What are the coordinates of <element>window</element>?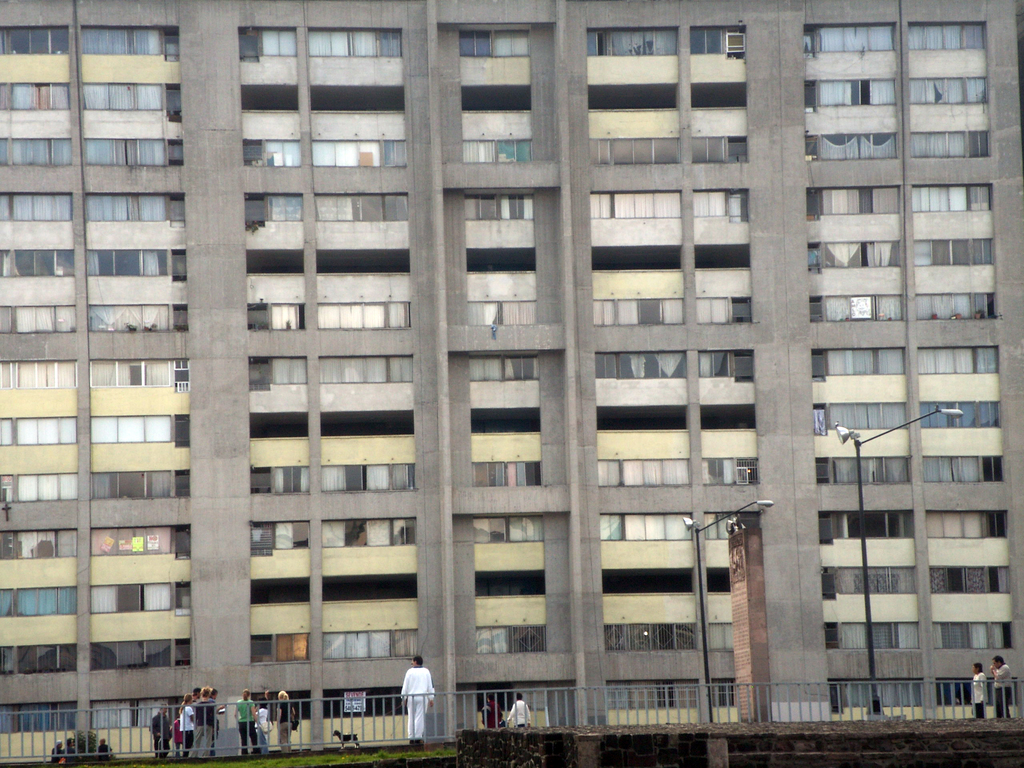
region(91, 639, 190, 664).
